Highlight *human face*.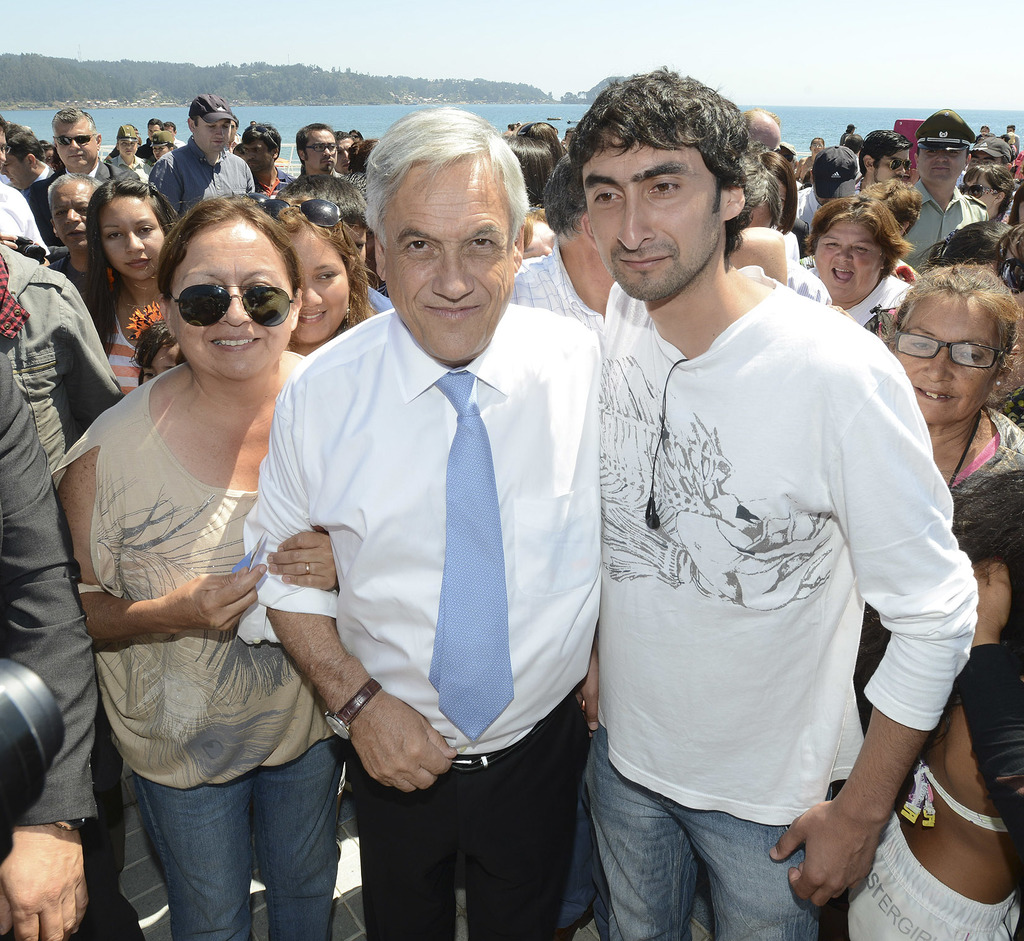
Highlighted region: left=56, top=189, right=94, bottom=252.
